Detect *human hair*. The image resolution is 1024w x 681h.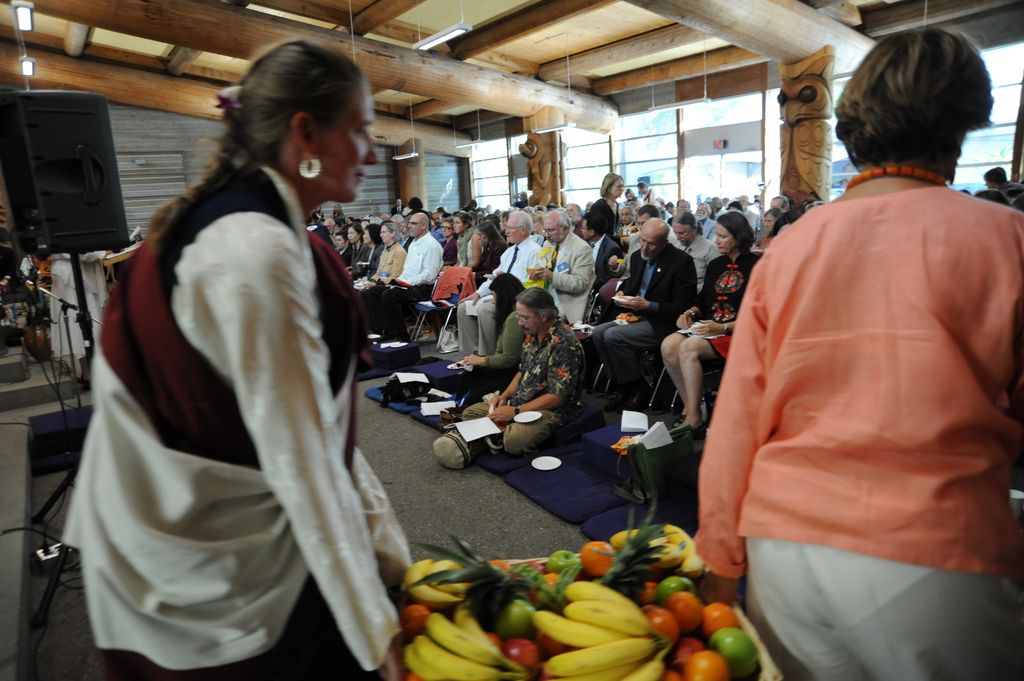
left=1012, top=192, right=1023, bottom=214.
